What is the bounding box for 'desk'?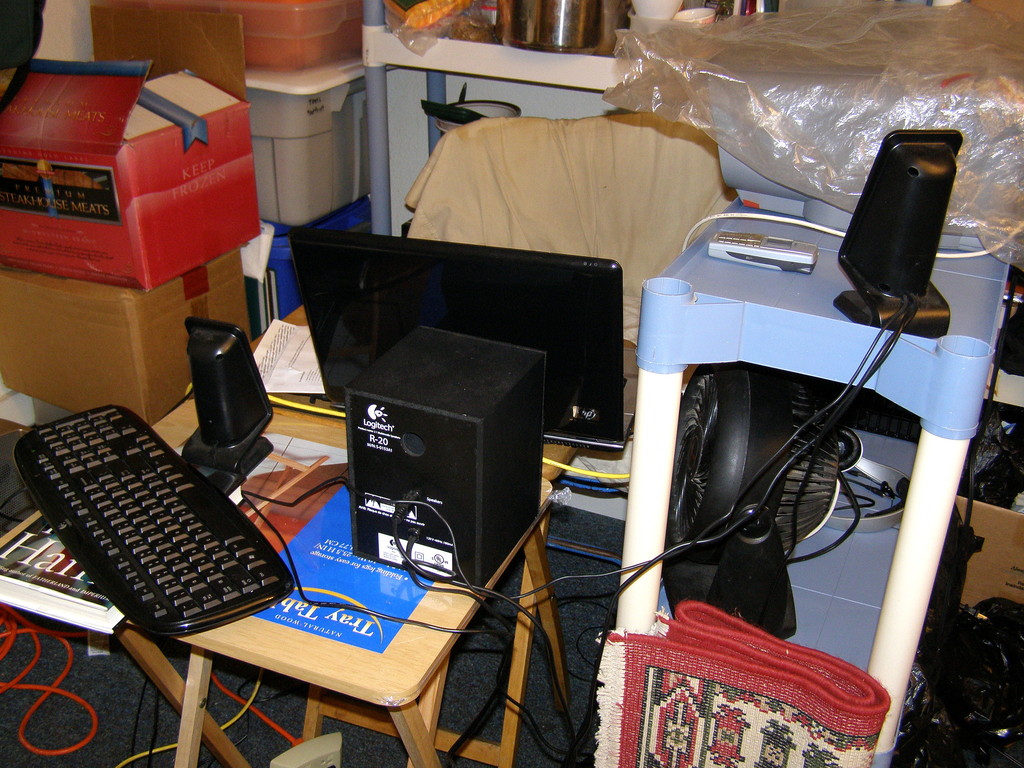
{"left": 0, "top": 397, "right": 568, "bottom": 767}.
